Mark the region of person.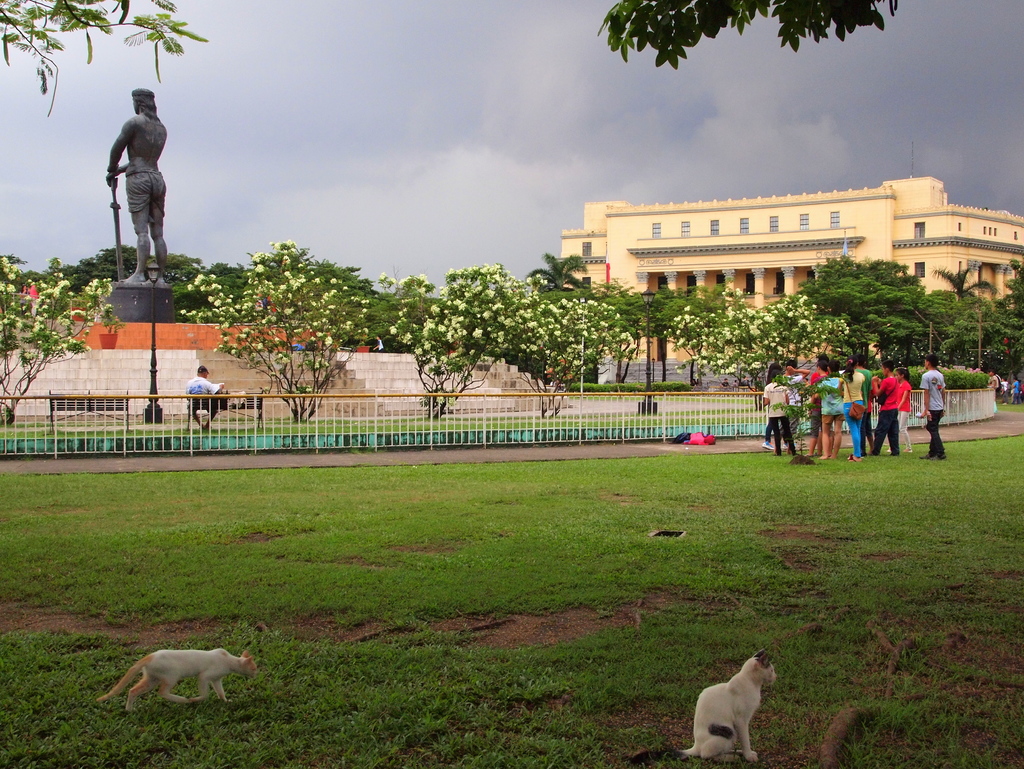
Region: 373, 332, 386, 352.
